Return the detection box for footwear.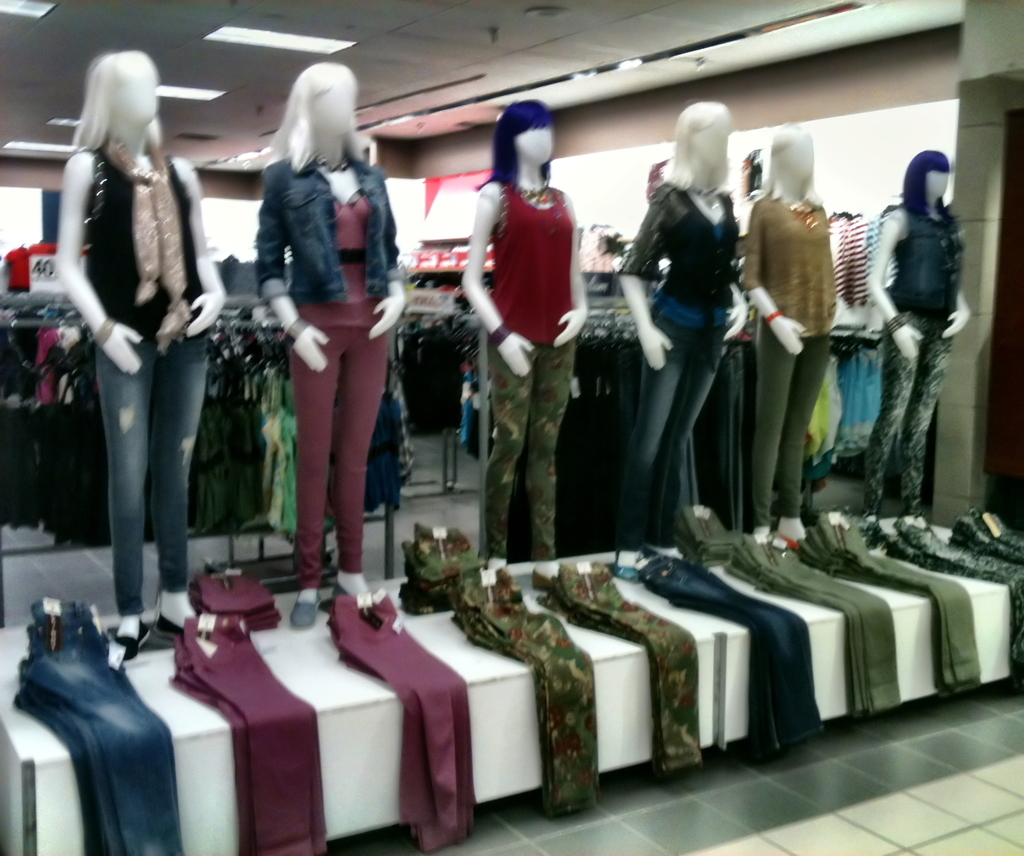
l=289, t=593, r=323, b=631.
